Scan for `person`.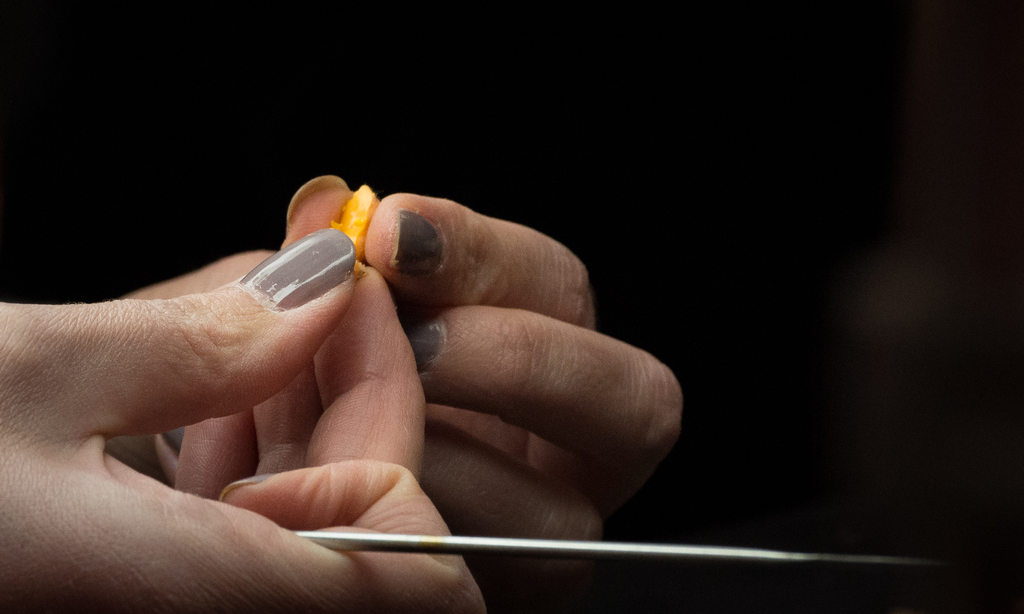
Scan result: bbox(0, 176, 684, 613).
